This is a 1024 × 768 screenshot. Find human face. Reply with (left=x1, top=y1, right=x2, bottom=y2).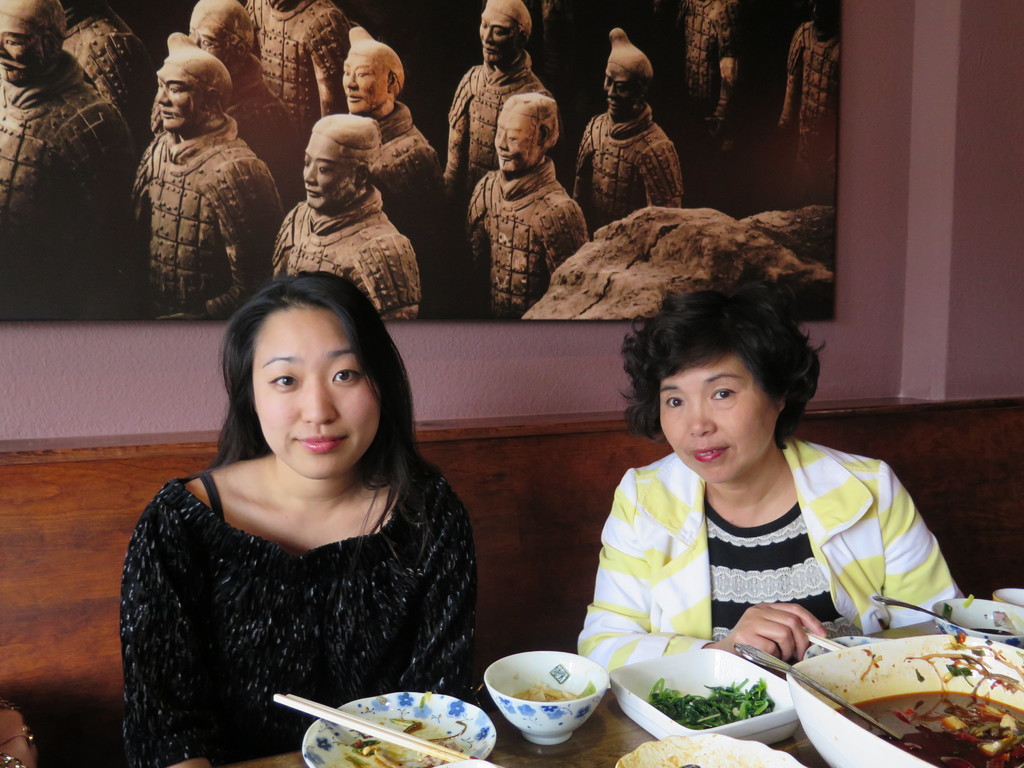
(left=661, top=351, right=776, bottom=481).
